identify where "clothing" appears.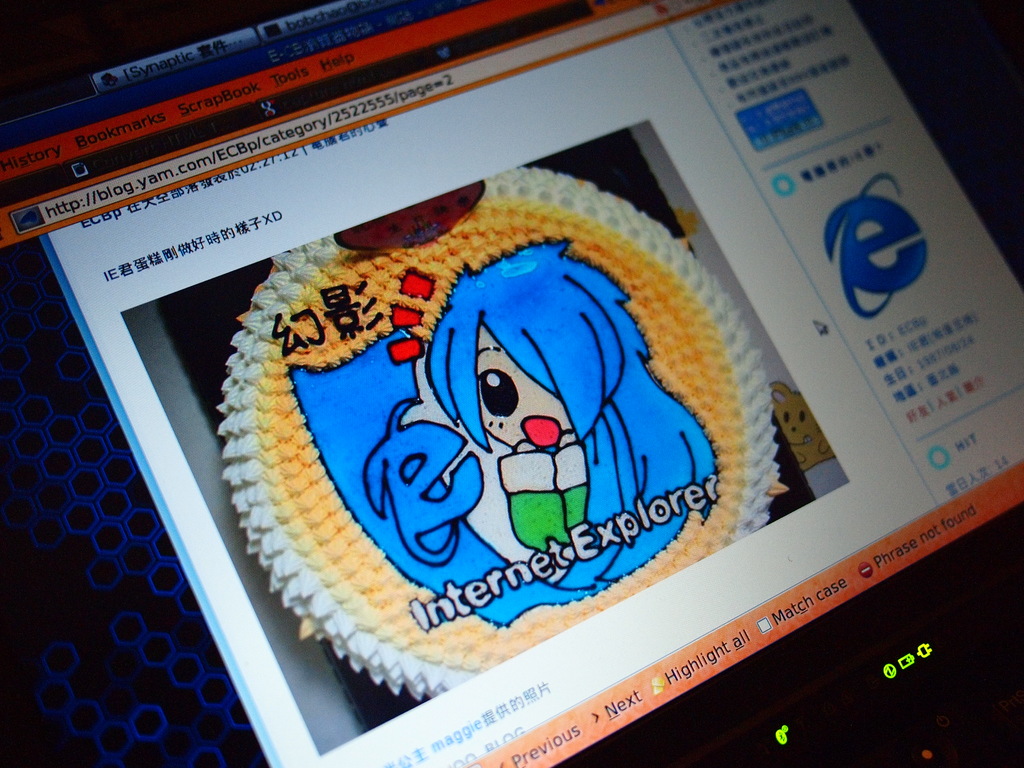
Appears at bbox=[499, 451, 590, 553].
